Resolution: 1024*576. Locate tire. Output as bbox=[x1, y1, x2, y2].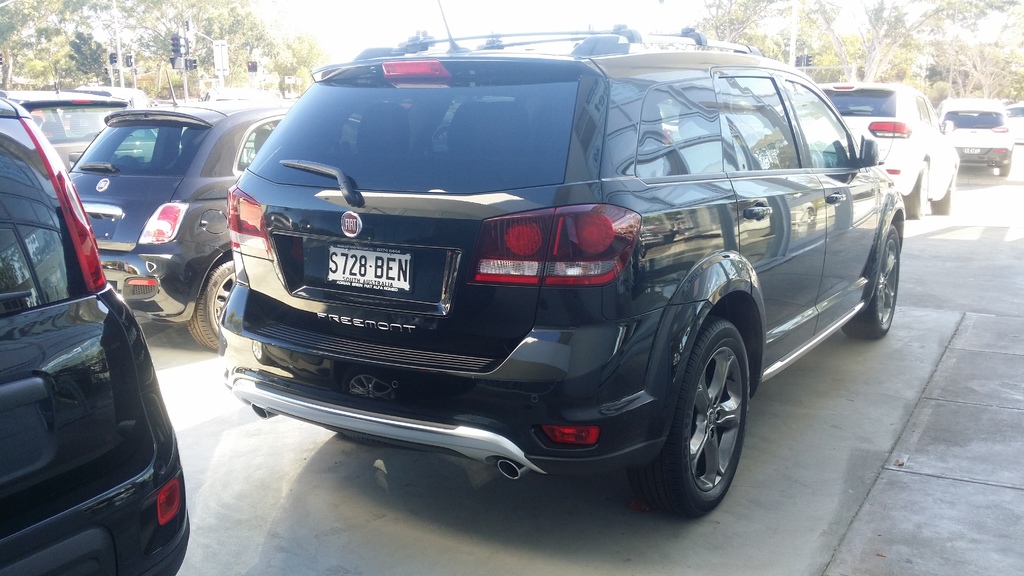
bbox=[184, 264, 263, 343].
